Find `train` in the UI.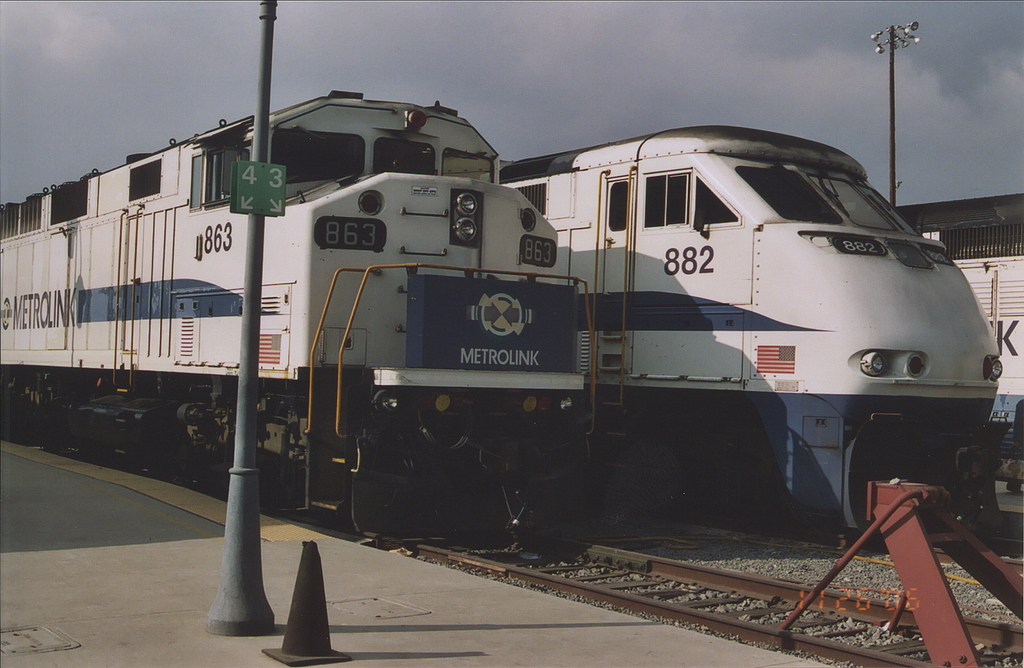
UI element at crop(0, 93, 595, 543).
